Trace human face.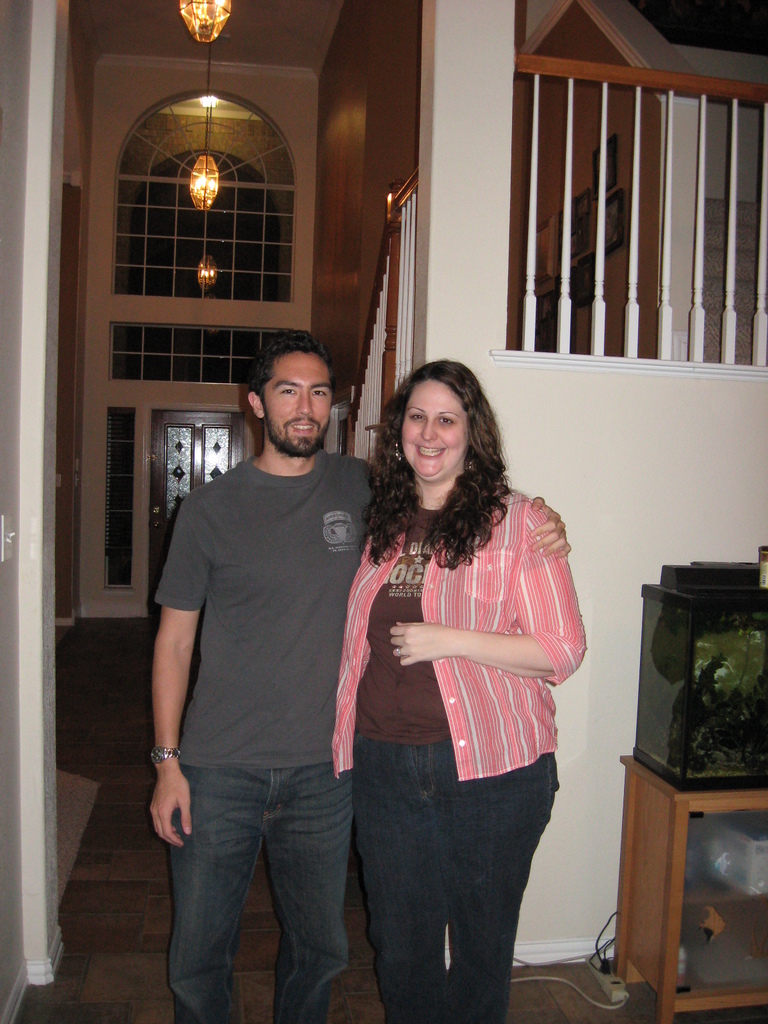
Traced to locate(395, 367, 479, 482).
